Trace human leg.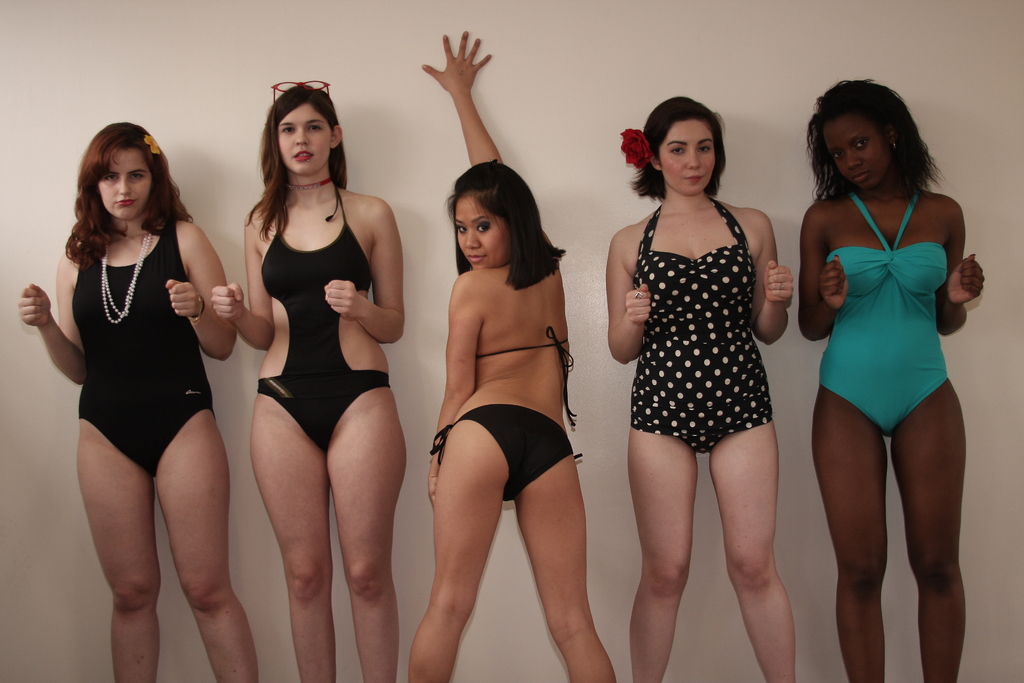
Traced to (left=515, top=459, right=618, bottom=682).
